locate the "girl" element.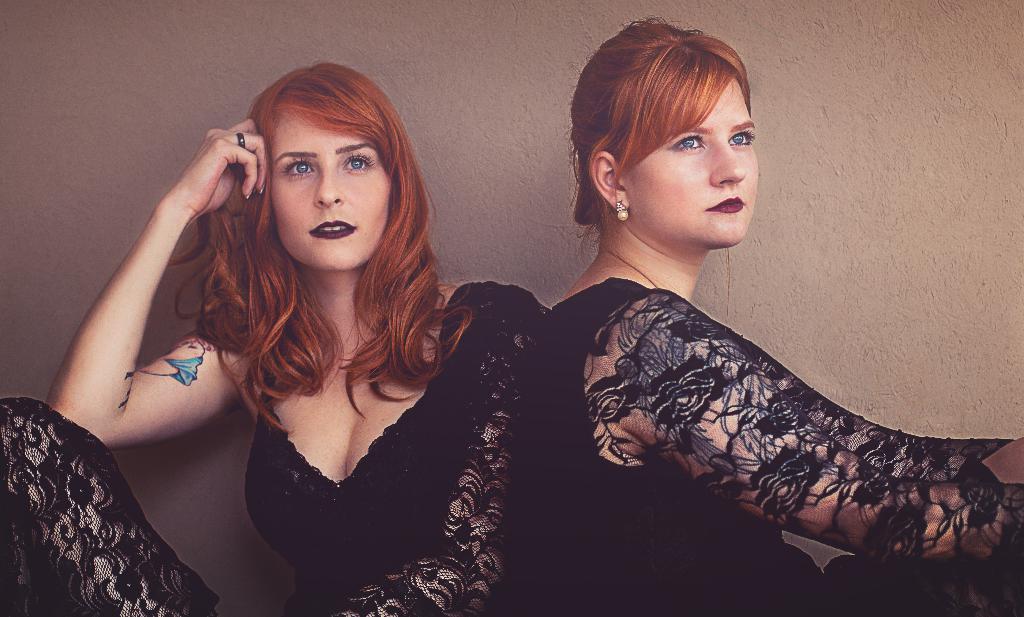
Element bbox: {"x1": 525, "y1": 15, "x2": 1023, "y2": 616}.
